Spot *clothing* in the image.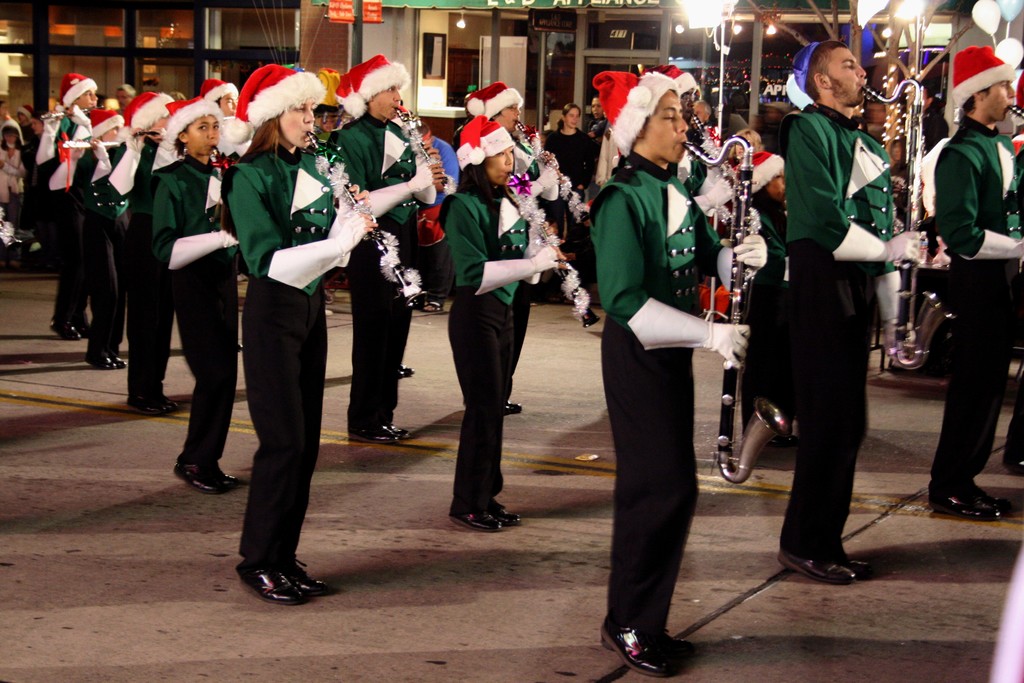
*clothing* found at region(221, 142, 337, 559).
